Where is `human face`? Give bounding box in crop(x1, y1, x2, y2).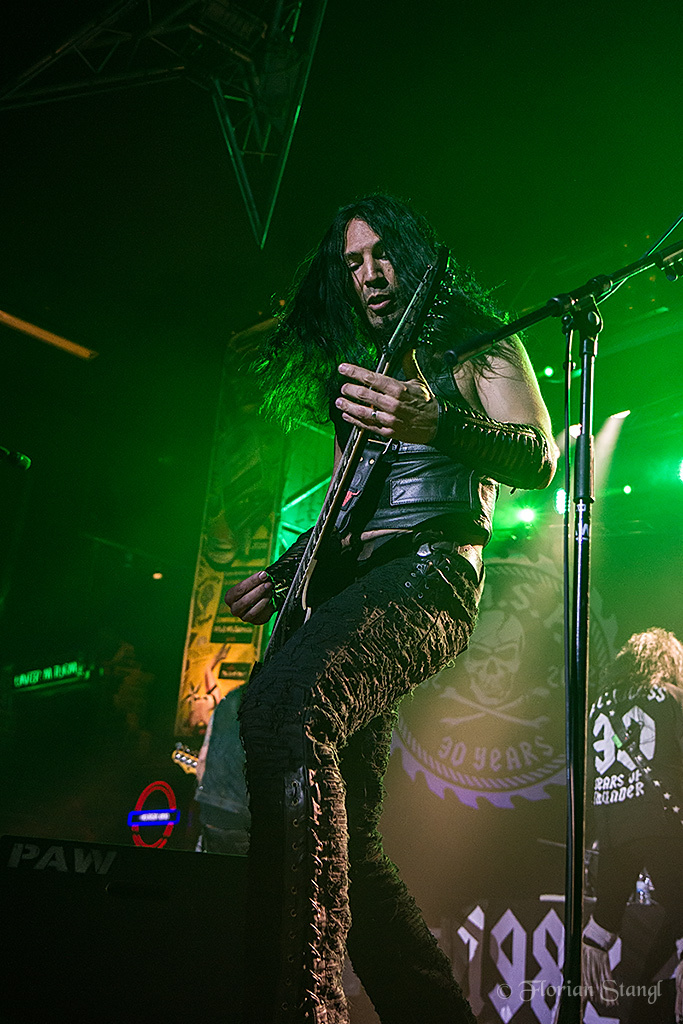
crop(344, 219, 399, 326).
